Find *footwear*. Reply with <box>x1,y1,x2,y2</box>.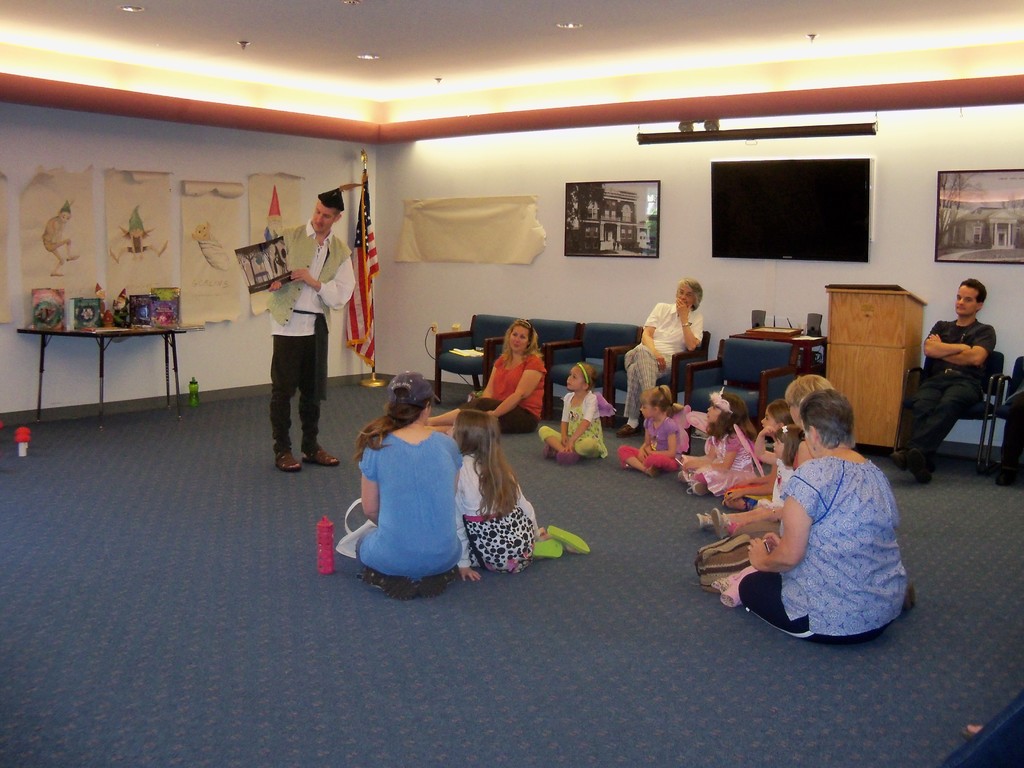
<box>306,447,339,466</box>.
